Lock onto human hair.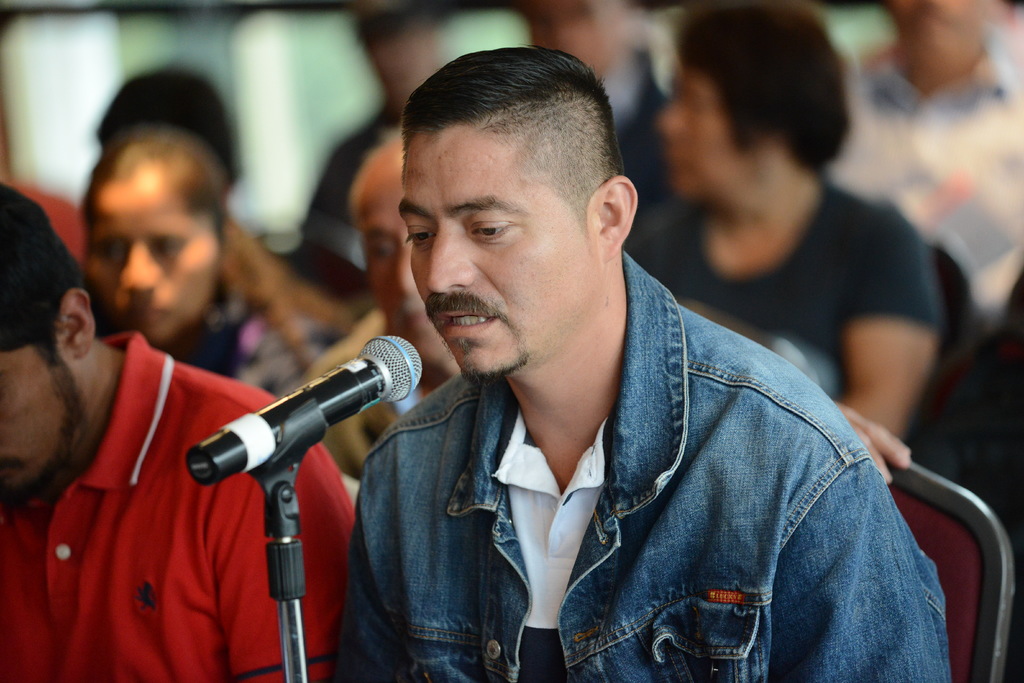
Locked: (676, 0, 853, 174).
